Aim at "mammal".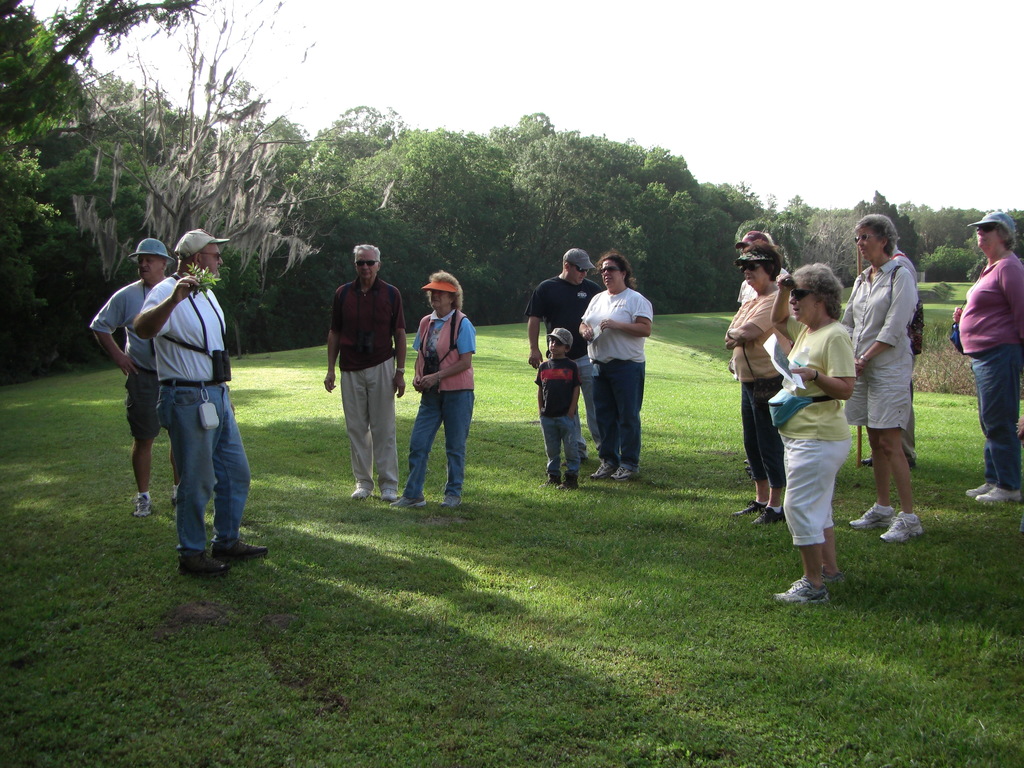
Aimed at x1=526 y1=245 x2=604 y2=460.
